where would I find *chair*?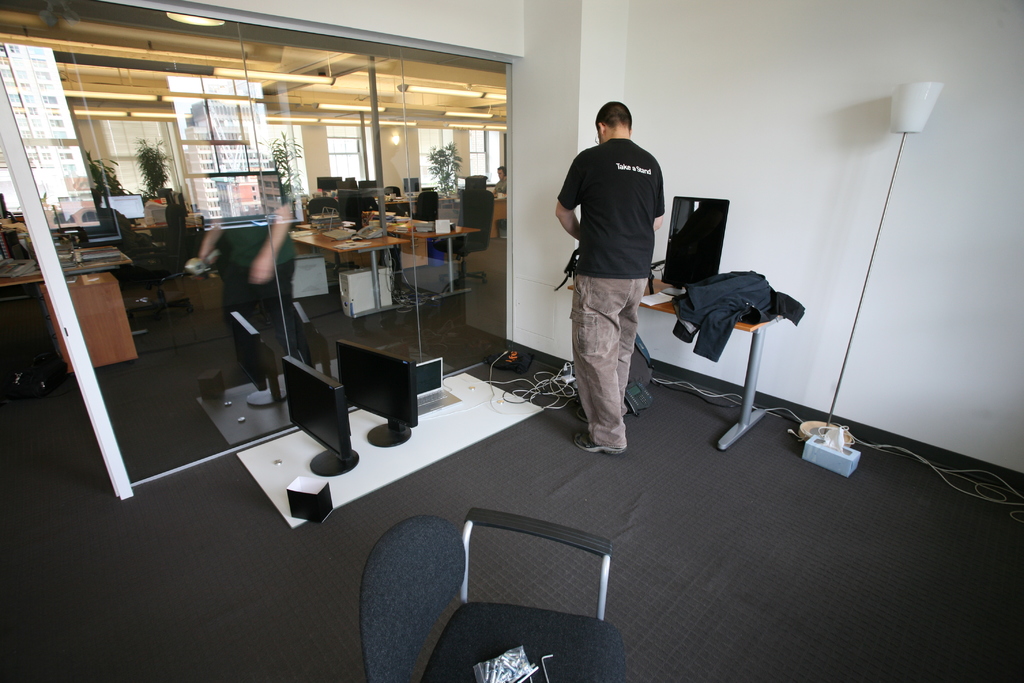
At bbox=[467, 173, 488, 188].
